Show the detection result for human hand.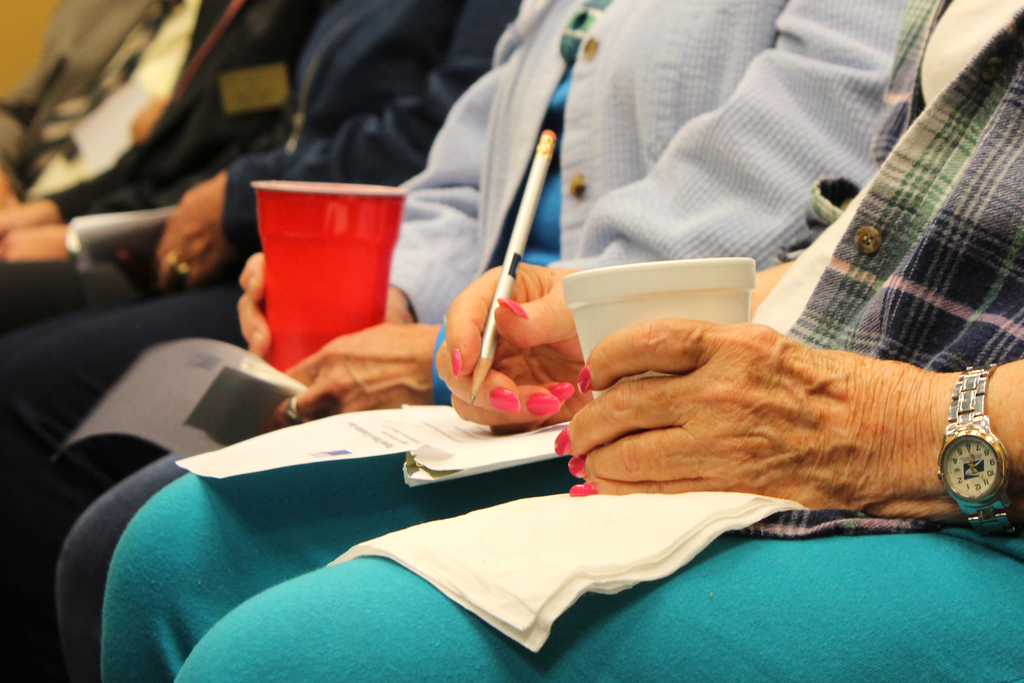
<region>0, 197, 60, 239</region>.
